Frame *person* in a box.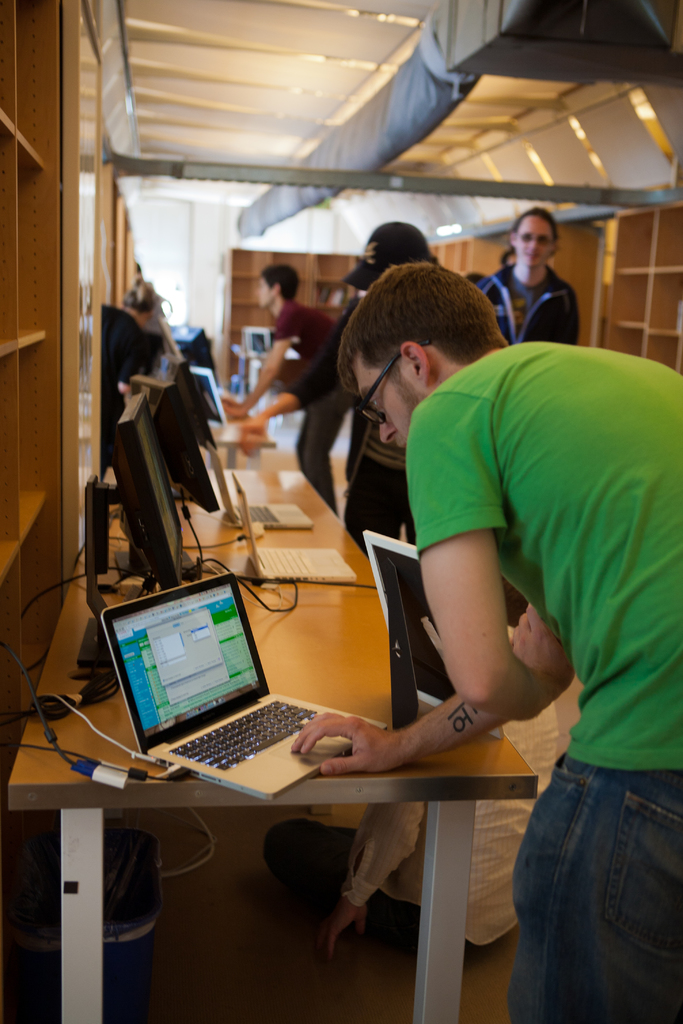
bbox(227, 260, 339, 512).
